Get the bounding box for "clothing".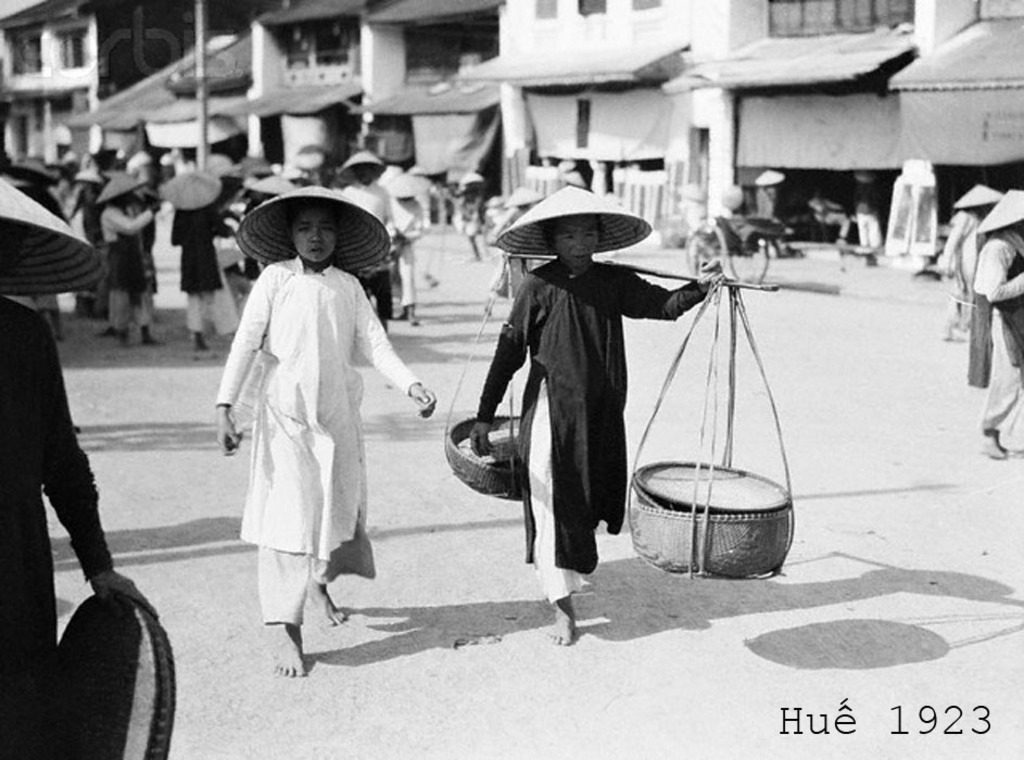
[473,254,705,573].
